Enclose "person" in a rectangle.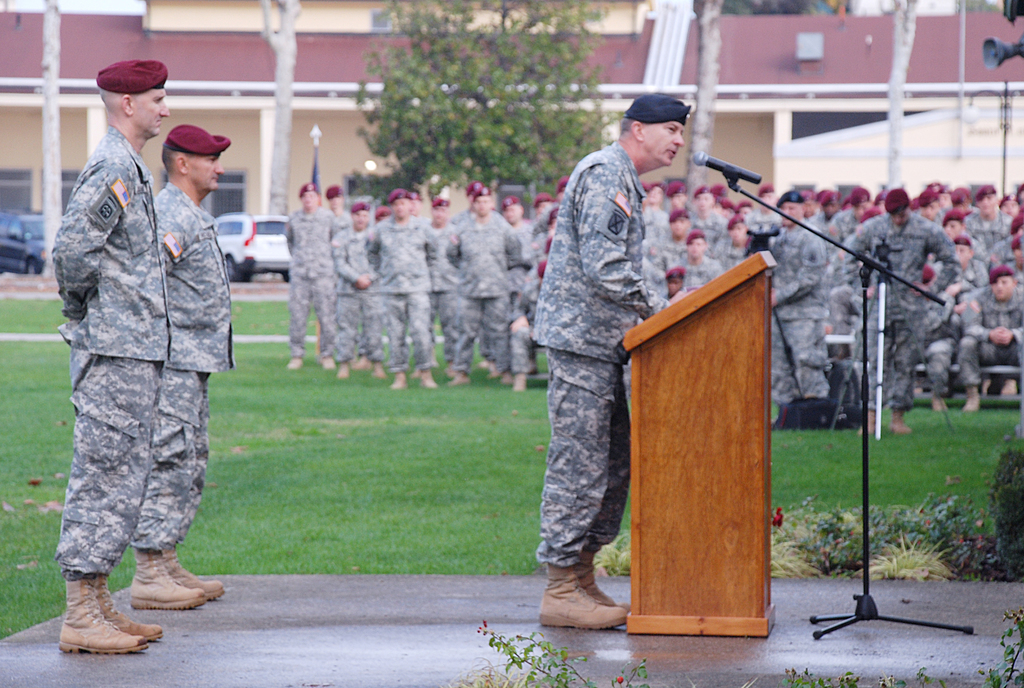
<region>55, 60, 173, 659</region>.
